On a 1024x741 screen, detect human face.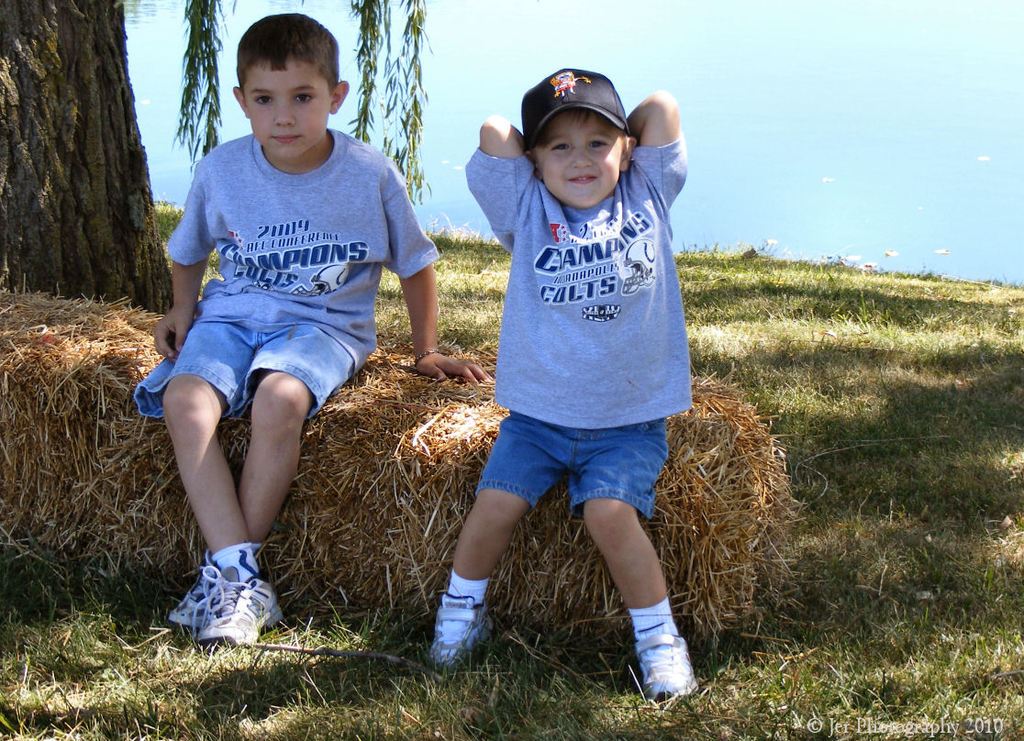
box=[239, 58, 326, 158].
